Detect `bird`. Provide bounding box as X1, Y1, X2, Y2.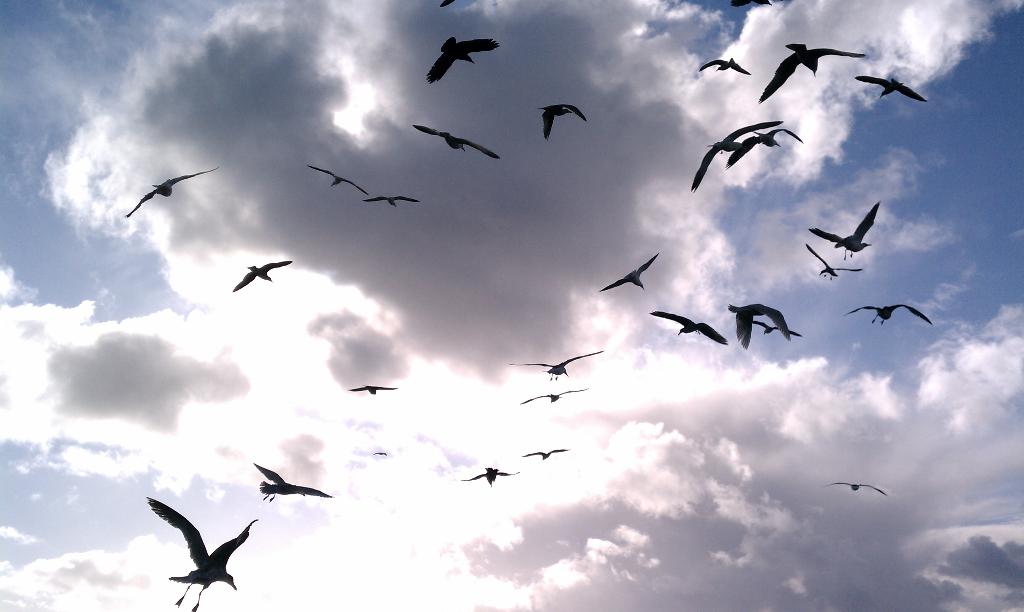
855, 76, 926, 99.
